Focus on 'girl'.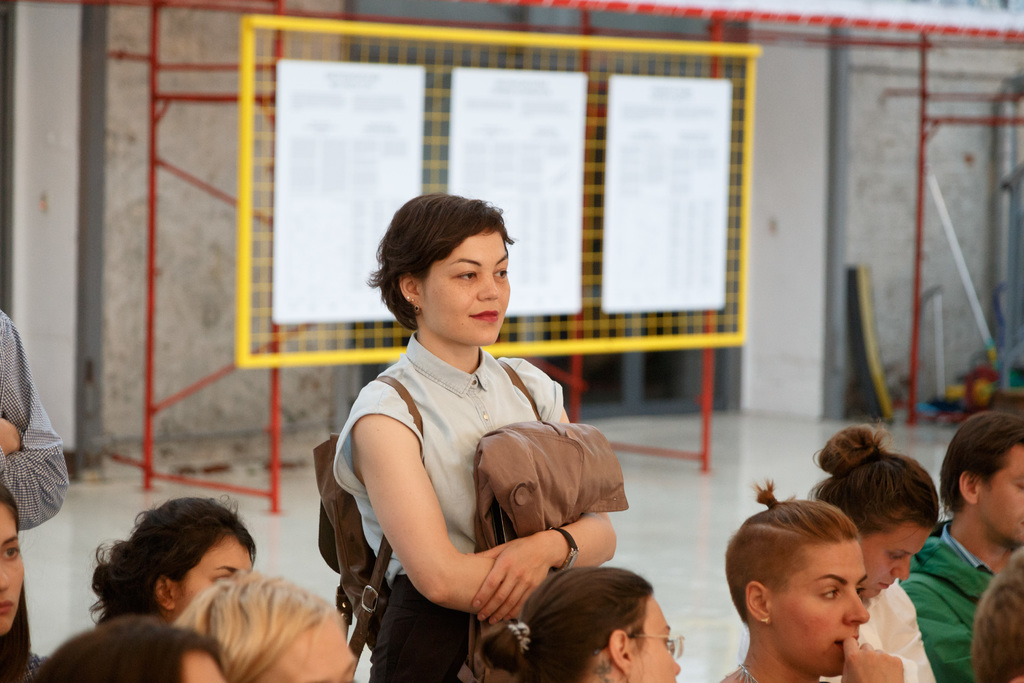
Focused at region(0, 479, 52, 682).
